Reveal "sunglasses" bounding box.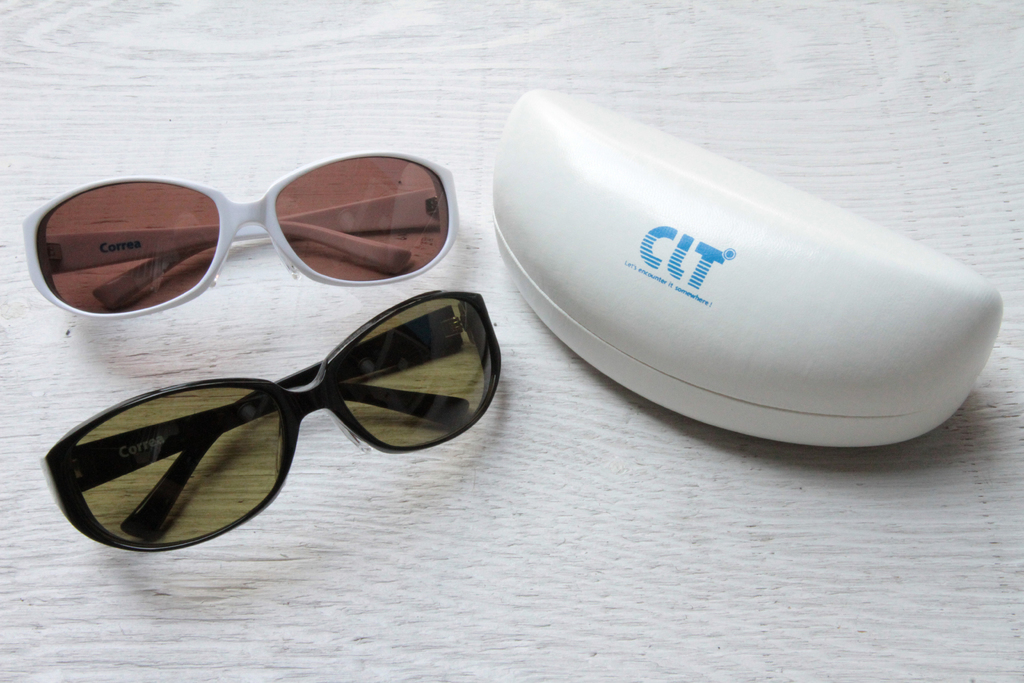
Revealed: detection(38, 288, 500, 554).
